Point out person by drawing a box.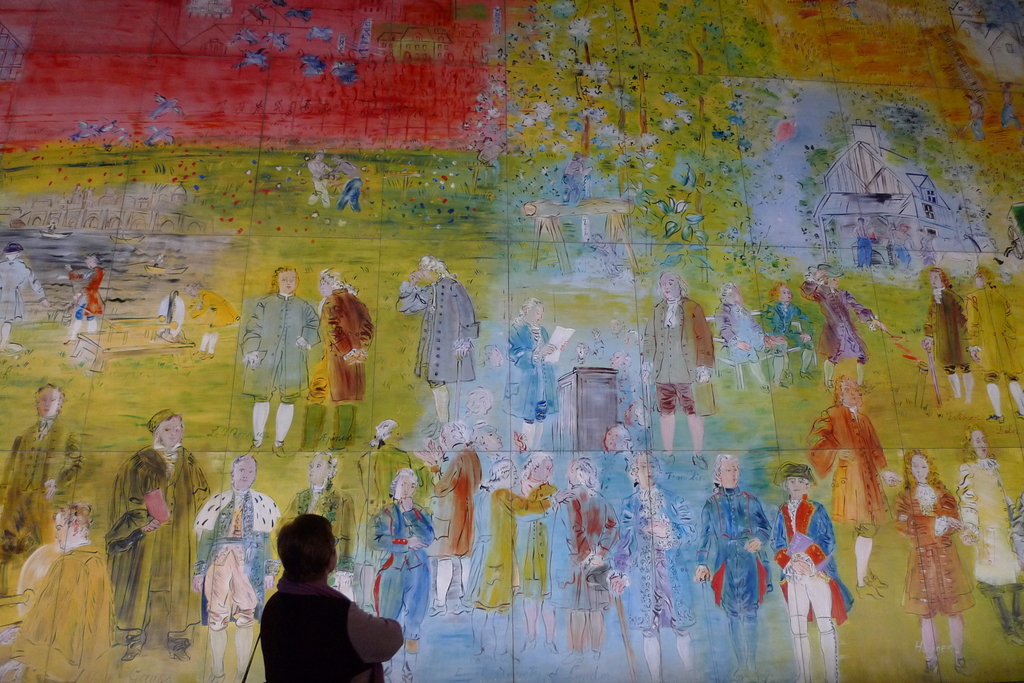
BBox(760, 282, 820, 379).
